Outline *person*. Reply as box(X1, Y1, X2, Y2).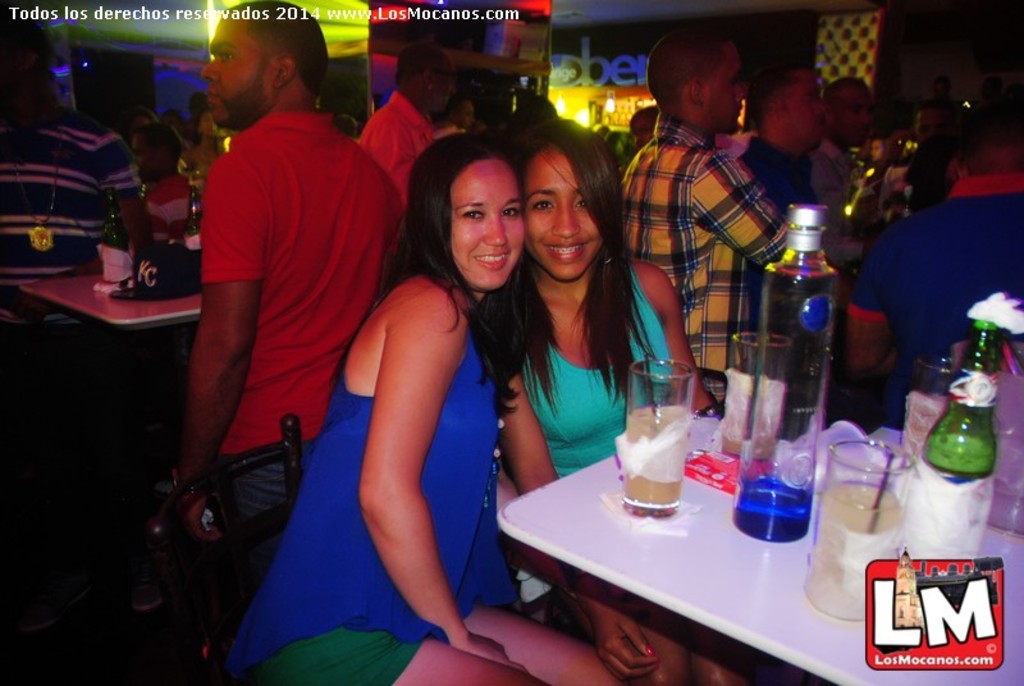
box(808, 68, 890, 243).
